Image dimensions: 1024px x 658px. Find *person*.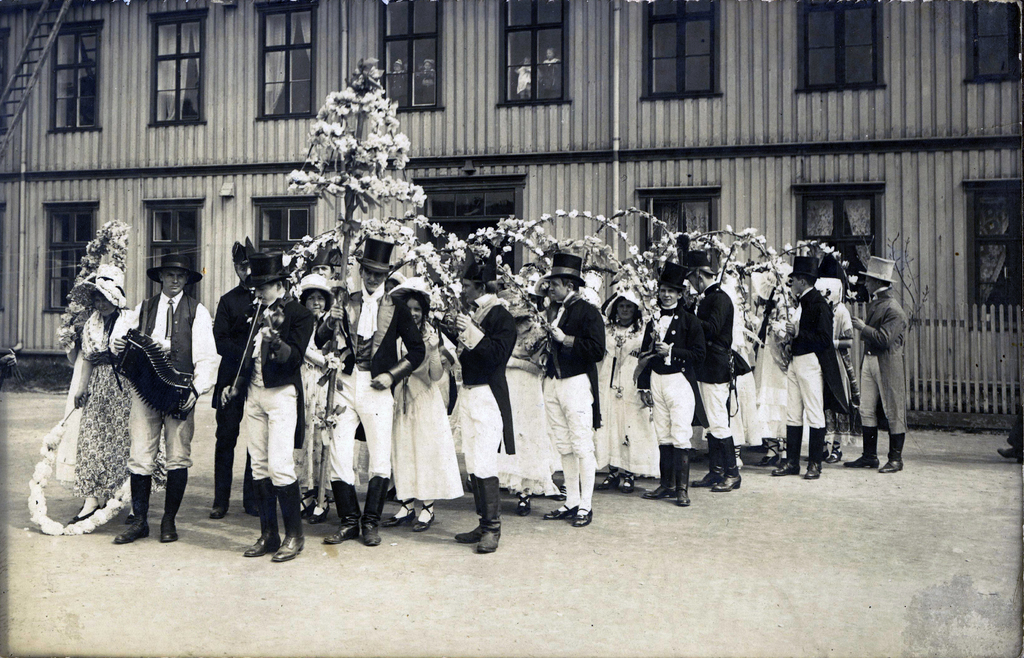
{"left": 113, "top": 252, "right": 218, "bottom": 542}.
